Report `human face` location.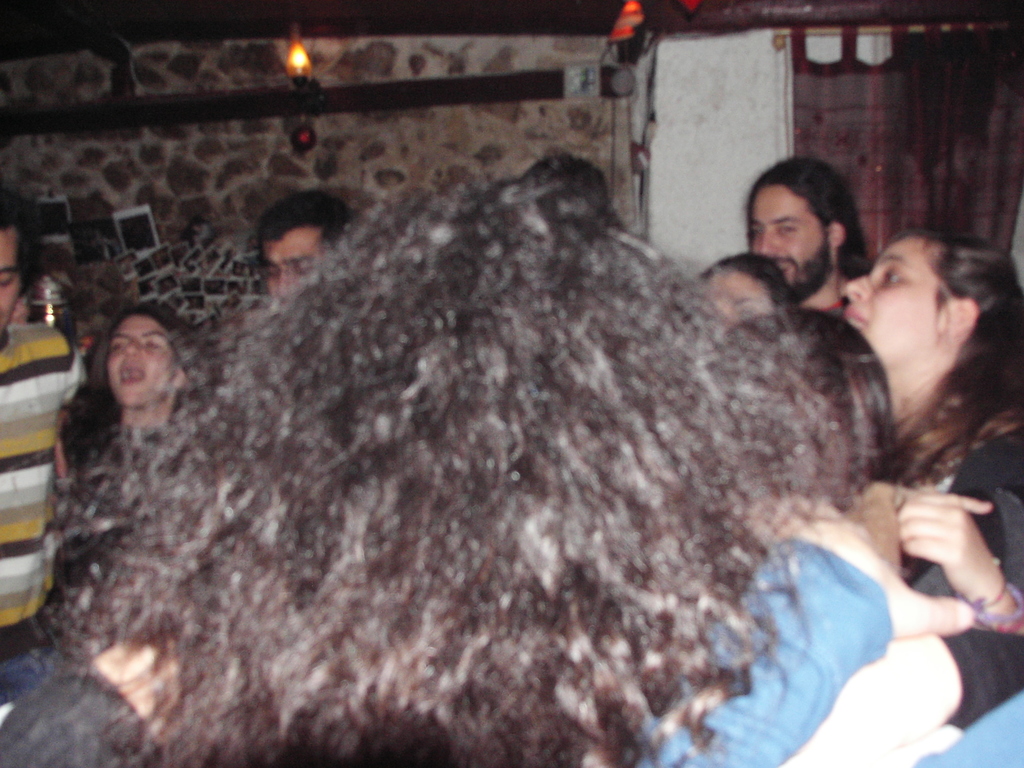
Report: [713,271,776,328].
